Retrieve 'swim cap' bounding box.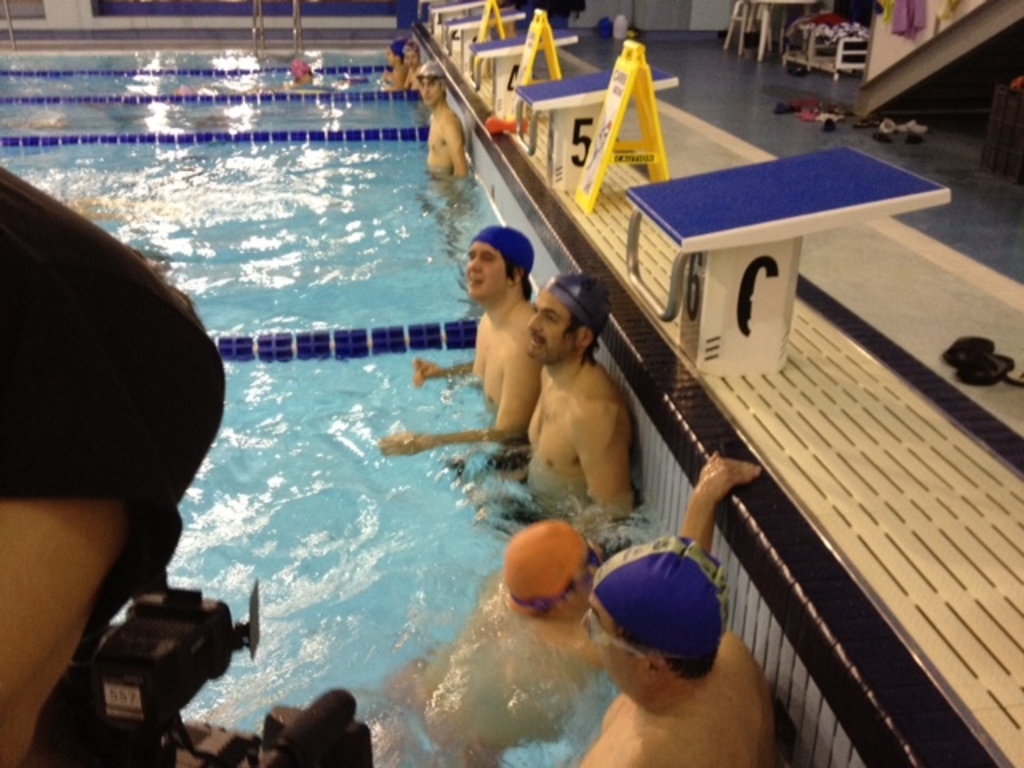
Bounding box: <region>390, 35, 419, 62</region>.
